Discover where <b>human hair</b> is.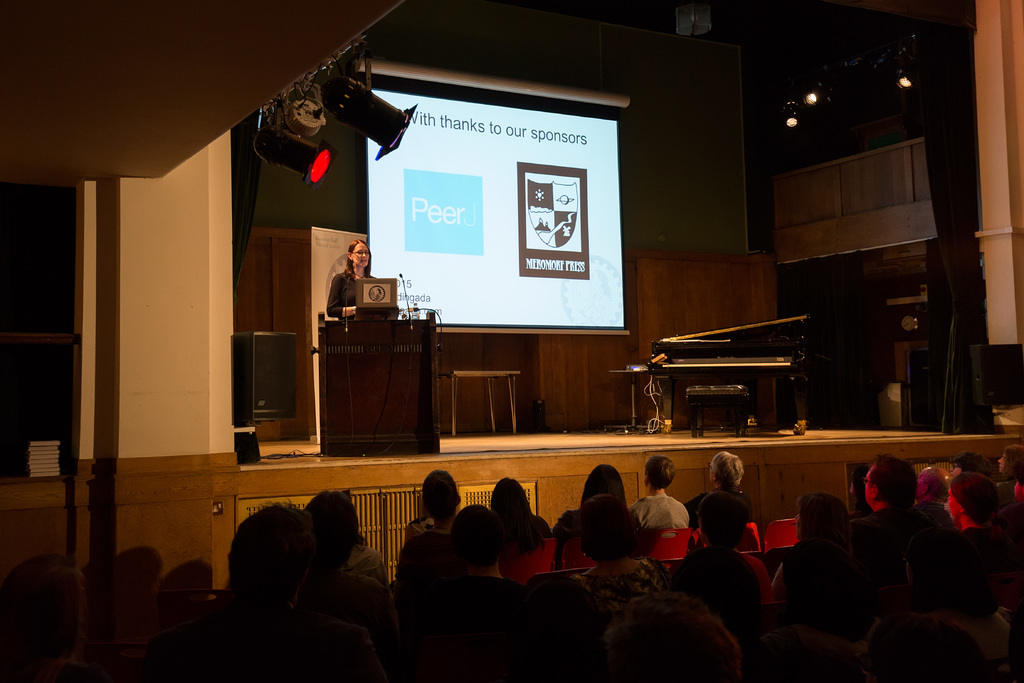
Discovered at (x1=579, y1=463, x2=628, y2=513).
